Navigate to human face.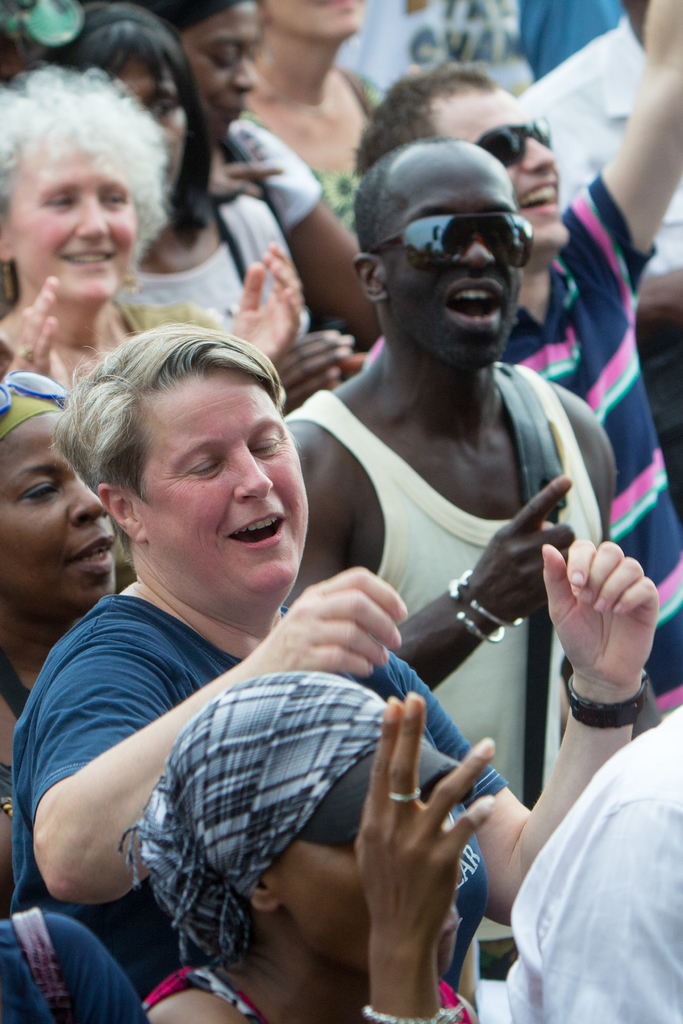
Navigation target: {"x1": 187, "y1": 1, "x2": 265, "y2": 128}.
